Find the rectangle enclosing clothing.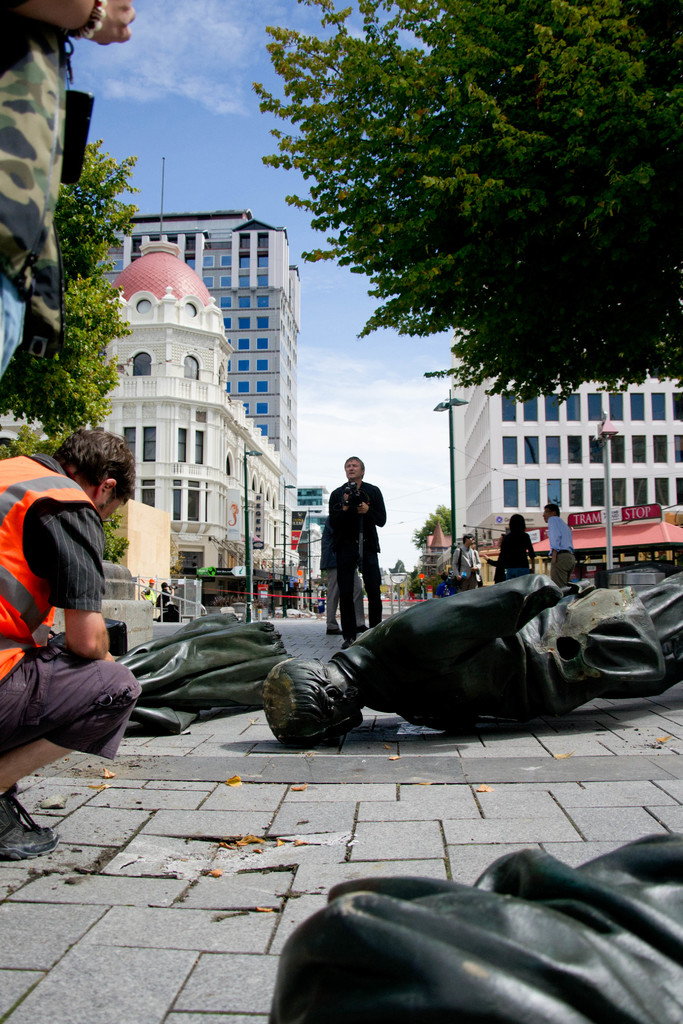
<box>0,1,59,382</box>.
